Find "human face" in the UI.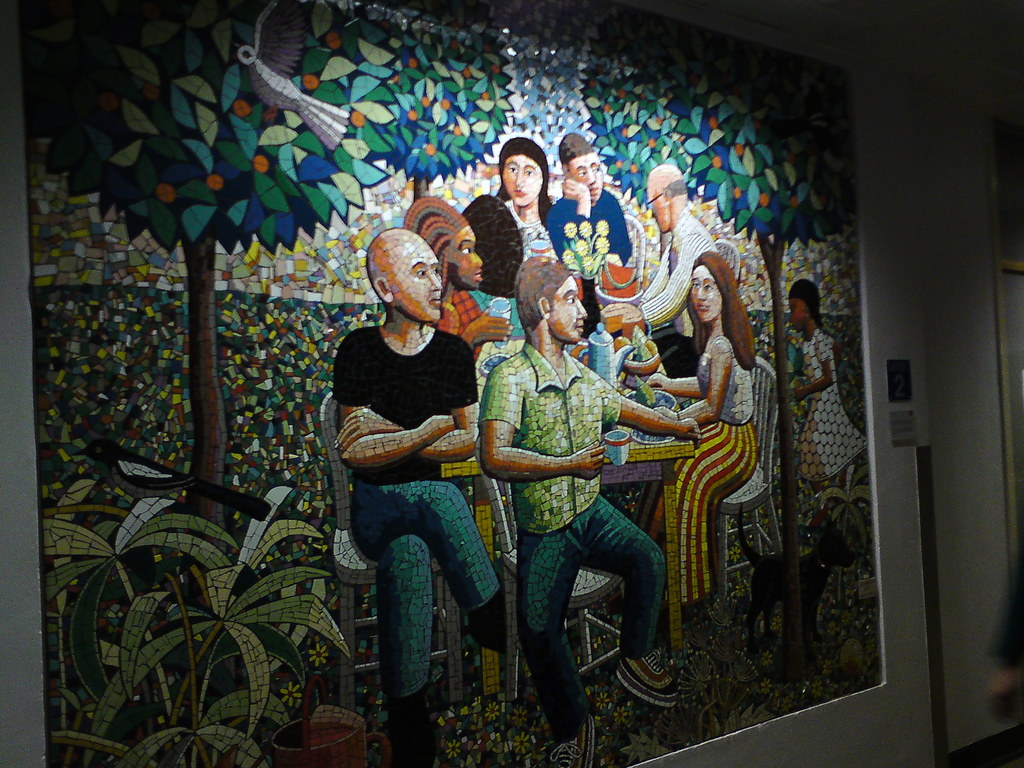
UI element at {"left": 648, "top": 177, "right": 670, "bottom": 236}.
